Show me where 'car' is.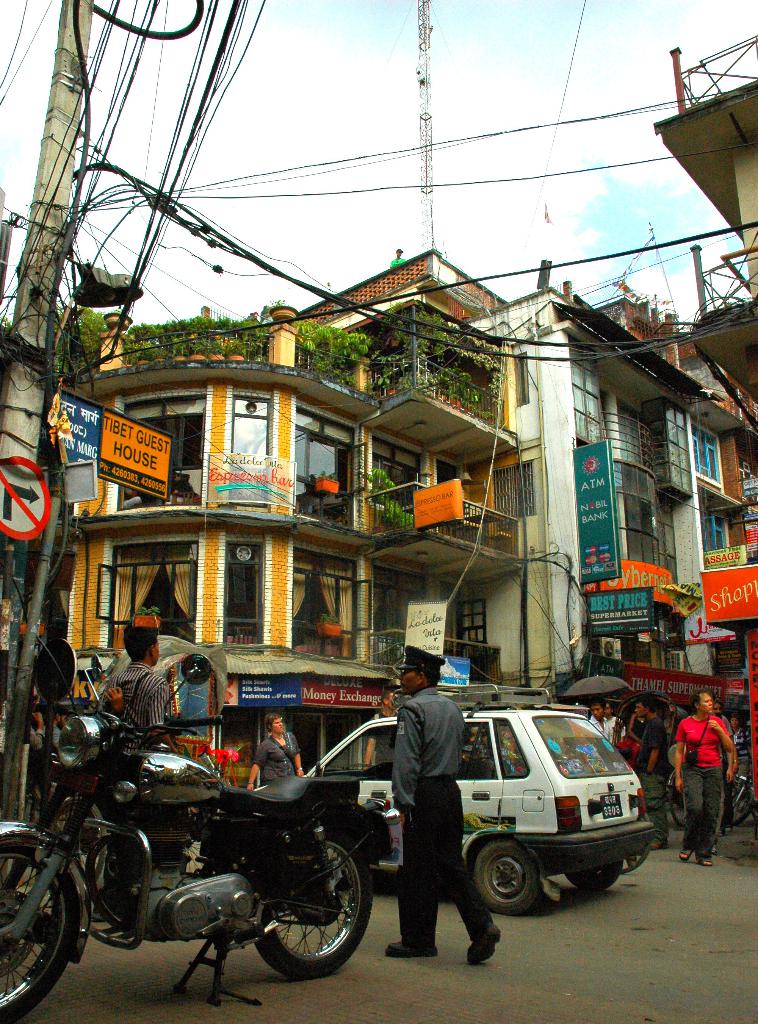
'car' is at pyautogui.locateOnScreen(249, 676, 660, 912).
